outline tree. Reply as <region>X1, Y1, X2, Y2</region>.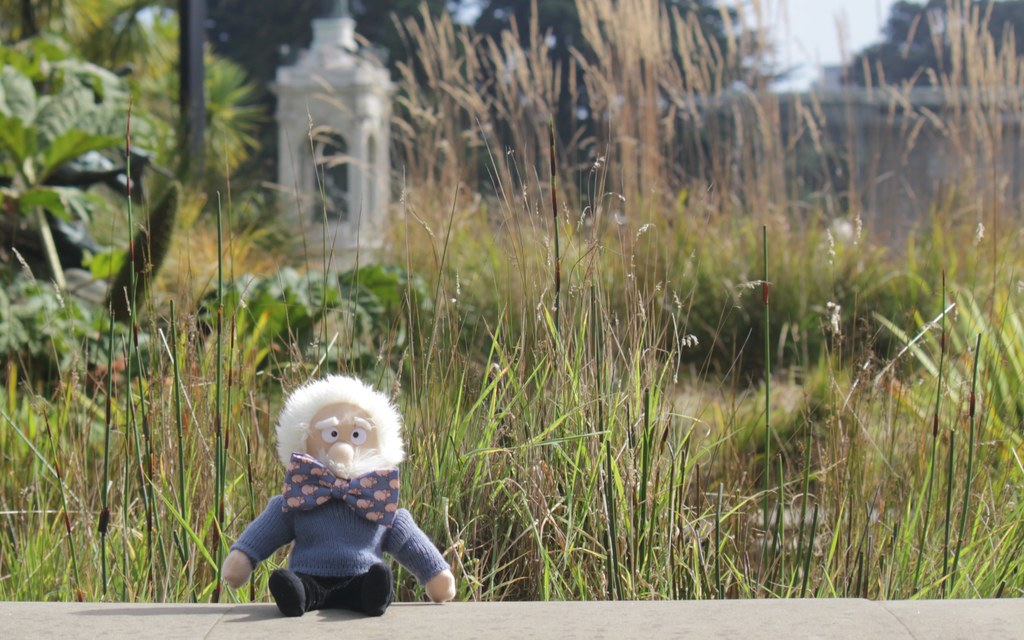
<region>844, 0, 1023, 88</region>.
